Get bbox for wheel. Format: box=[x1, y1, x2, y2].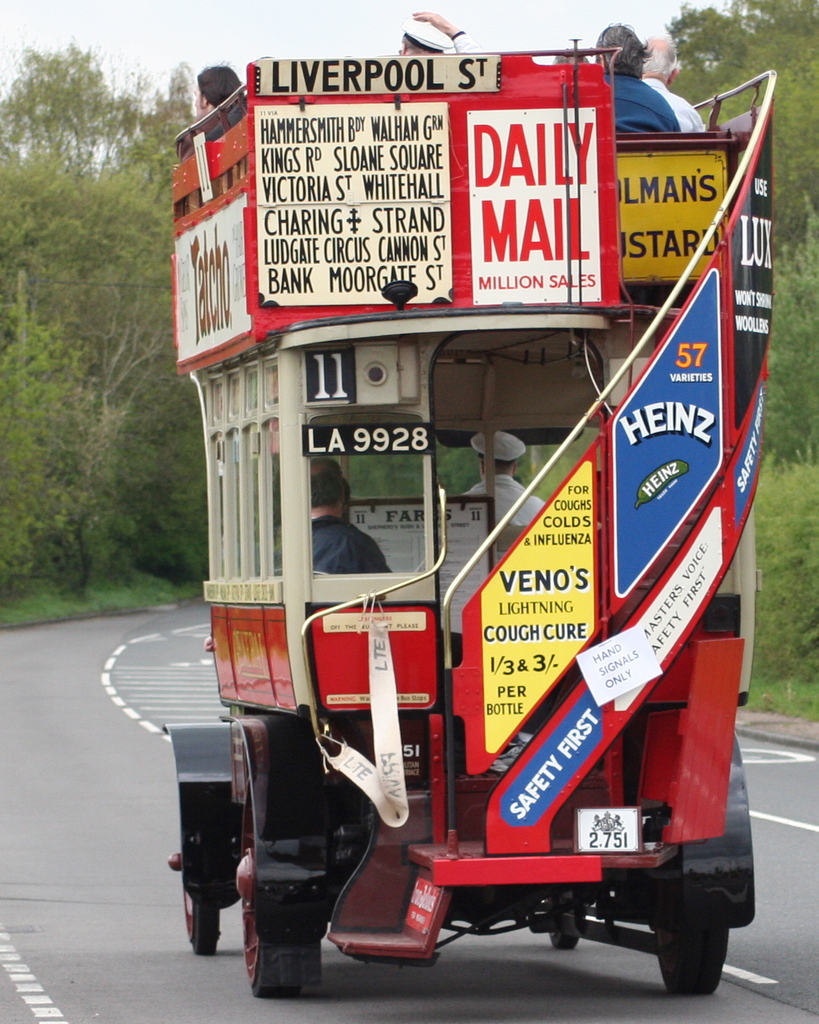
box=[654, 852, 742, 994].
